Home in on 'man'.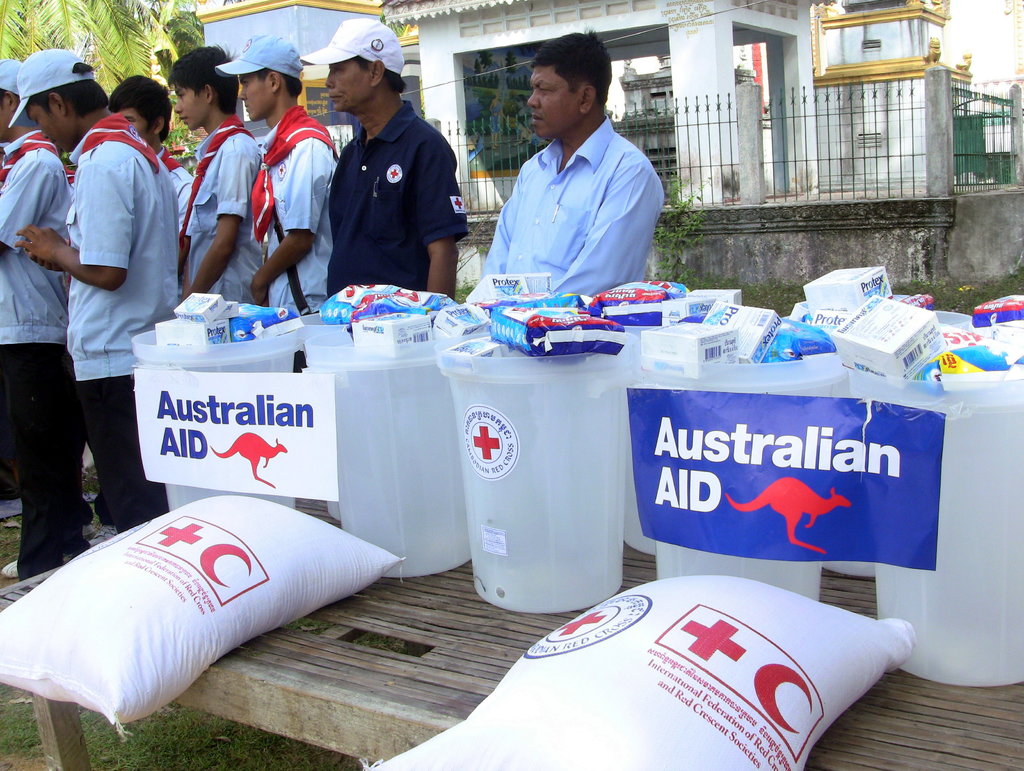
Homed in at [left=167, top=44, right=261, bottom=303].
